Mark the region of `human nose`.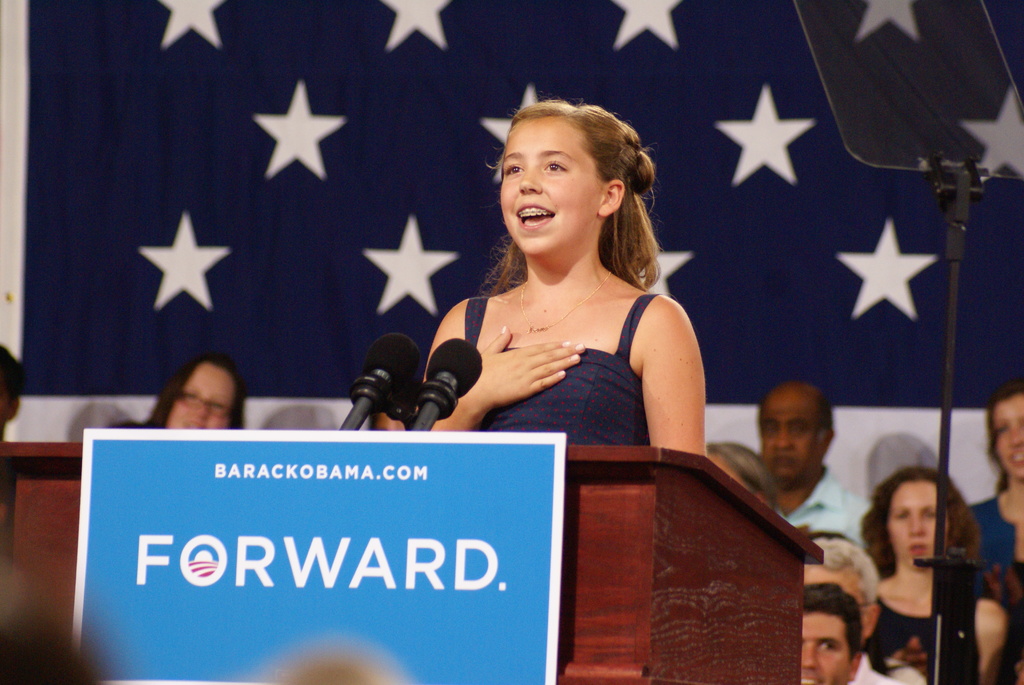
Region: 908,515,929,537.
